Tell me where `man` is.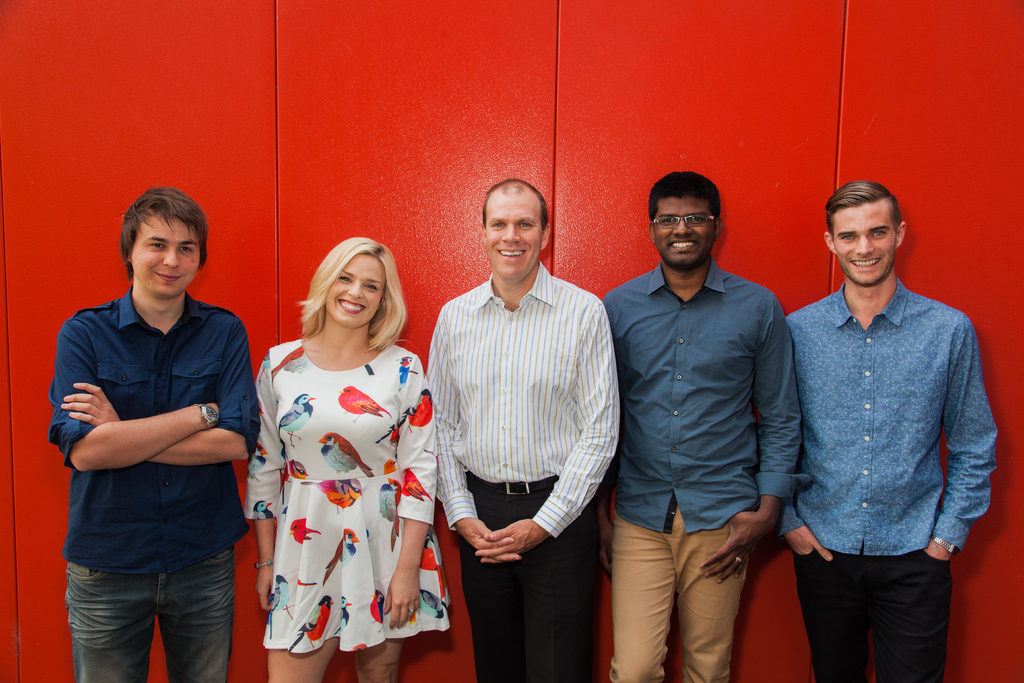
`man` is at bbox=[426, 177, 620, 682].
